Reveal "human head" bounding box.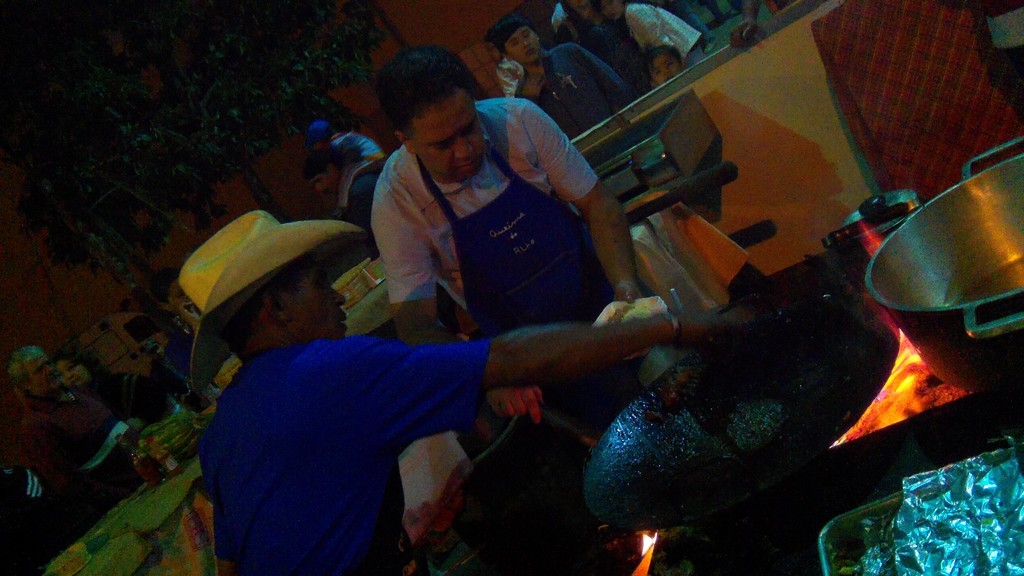
Revealed: pyautogui.locateOnScreen(486, 11, 540, 65).
